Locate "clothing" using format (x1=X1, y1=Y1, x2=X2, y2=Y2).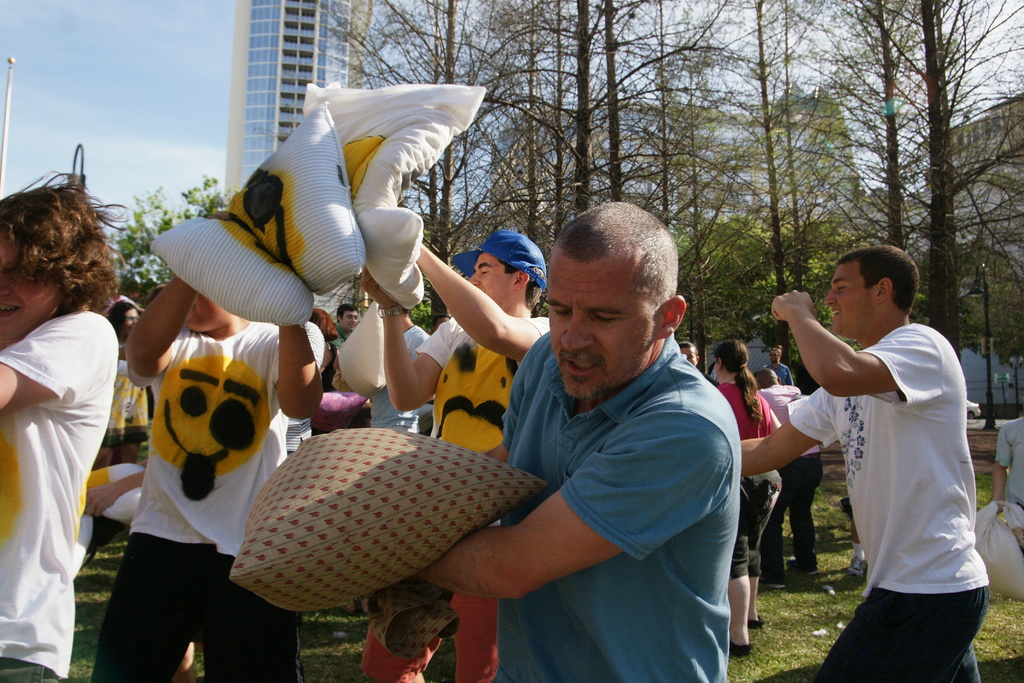
(x1=763, y1=388, x2=819, y2=456).
